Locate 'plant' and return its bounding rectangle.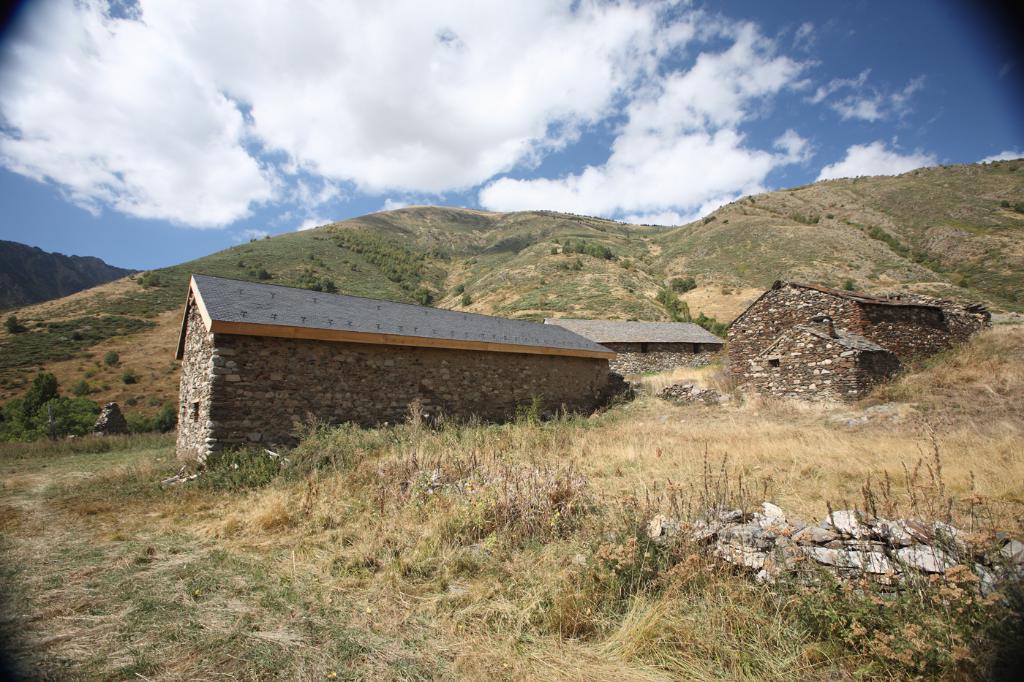
(664, 271, 703, 295).
